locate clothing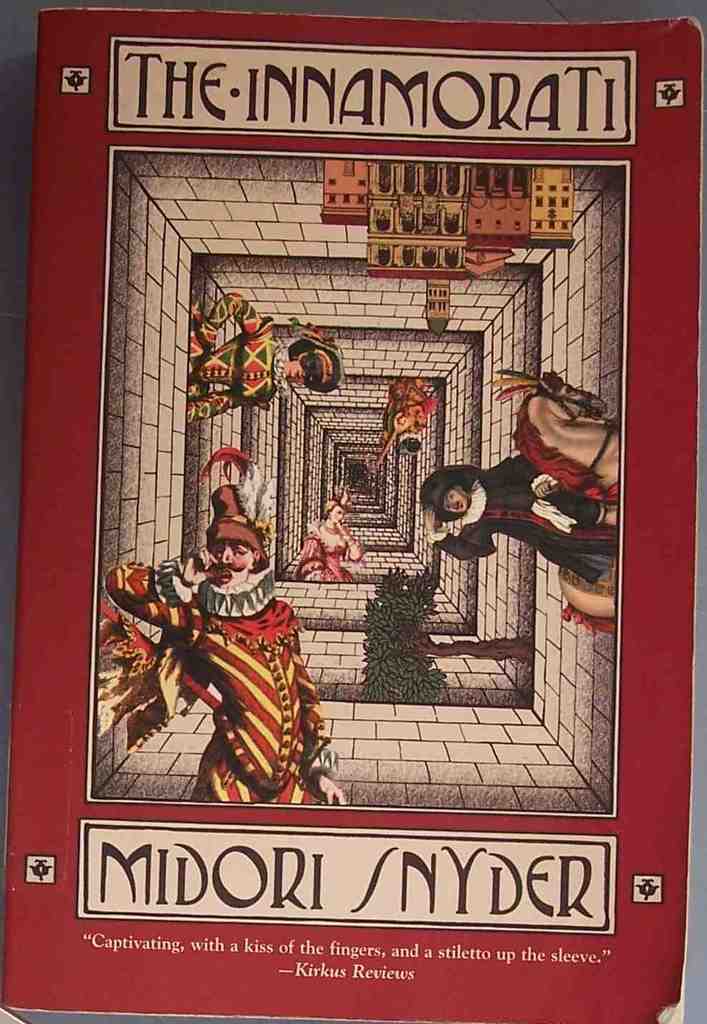
crop(422, 454, 620, 586)
